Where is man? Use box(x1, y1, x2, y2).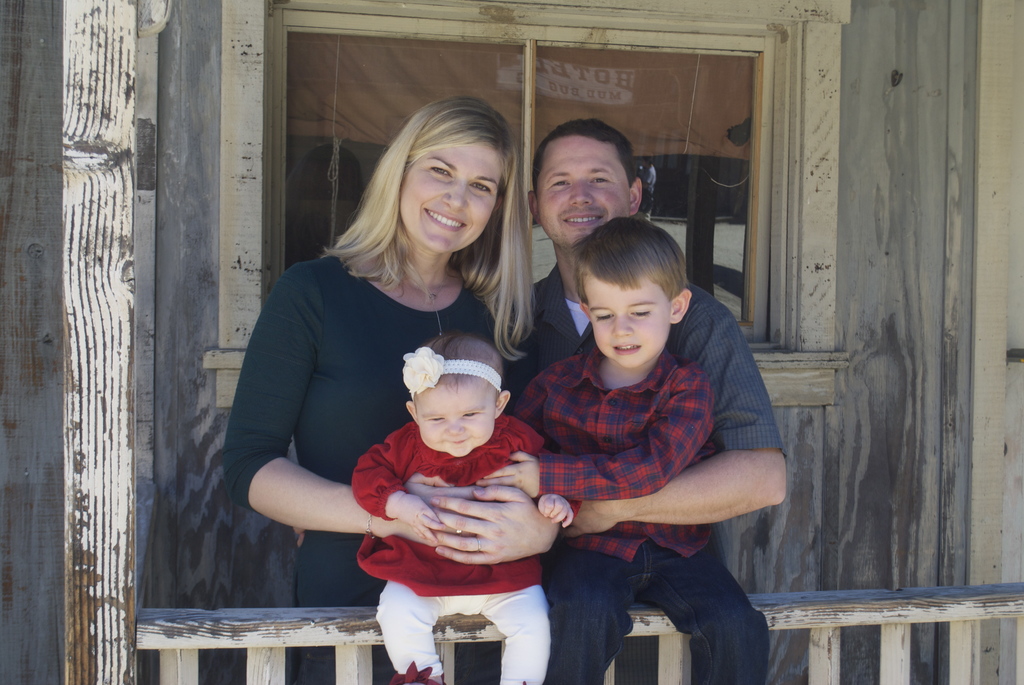
box(507, 118, 787, 684).
